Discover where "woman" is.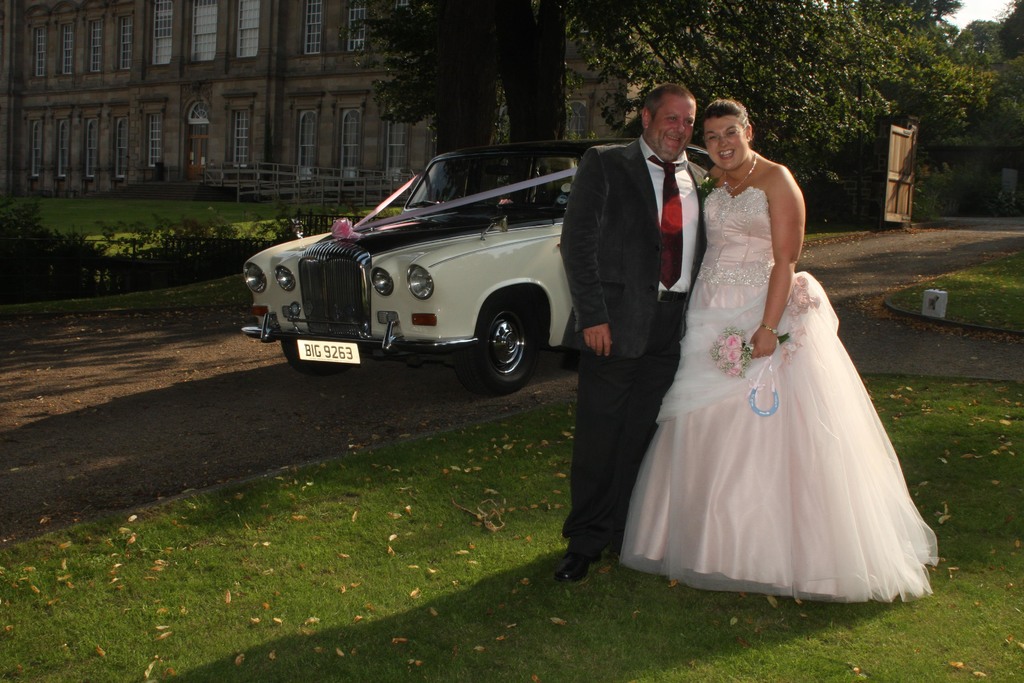
Discovered at bbox(627, 95, 929, 598).
